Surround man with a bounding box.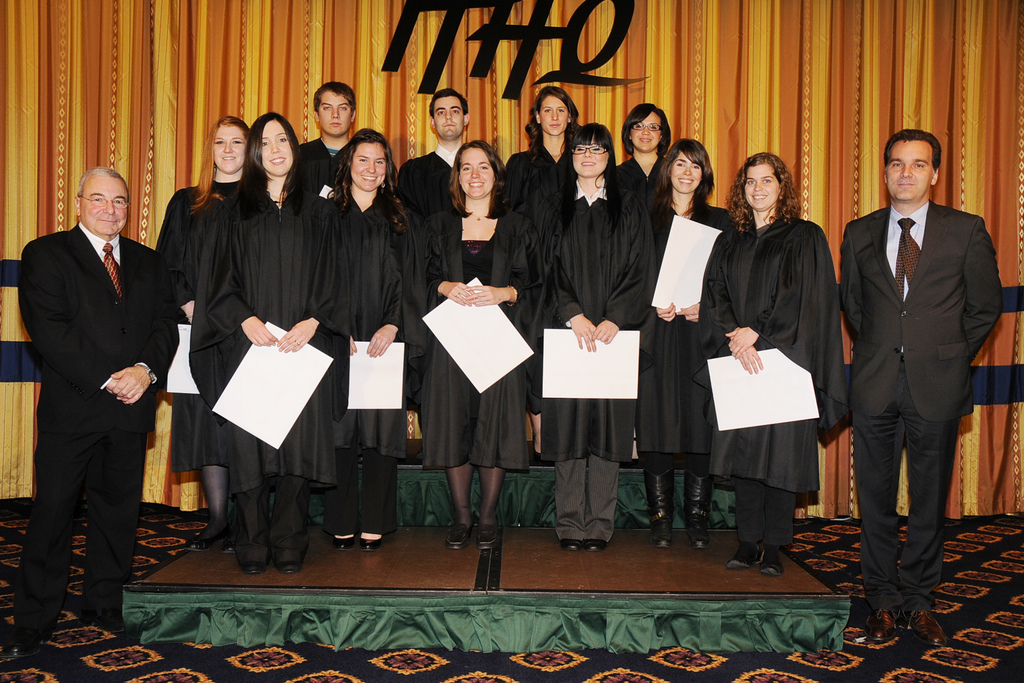
<region>15, 136, 177, 635</region>.
